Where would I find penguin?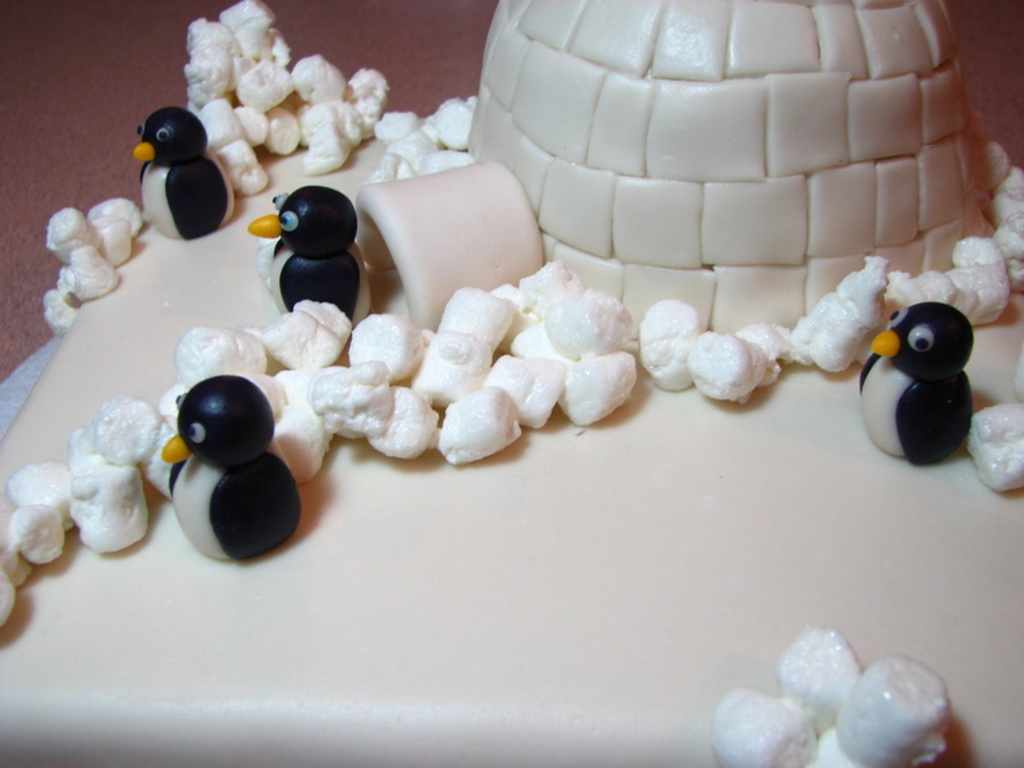
At 160 375 305 557.
